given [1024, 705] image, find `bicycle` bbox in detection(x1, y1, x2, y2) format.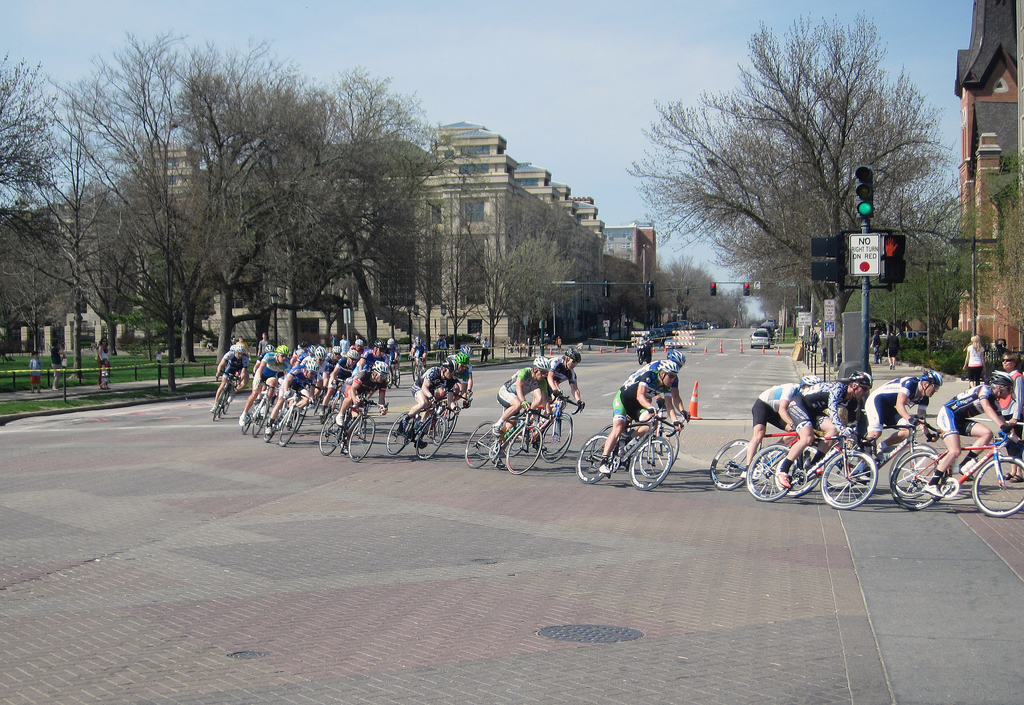
detection(387, 350, 409, 385).
